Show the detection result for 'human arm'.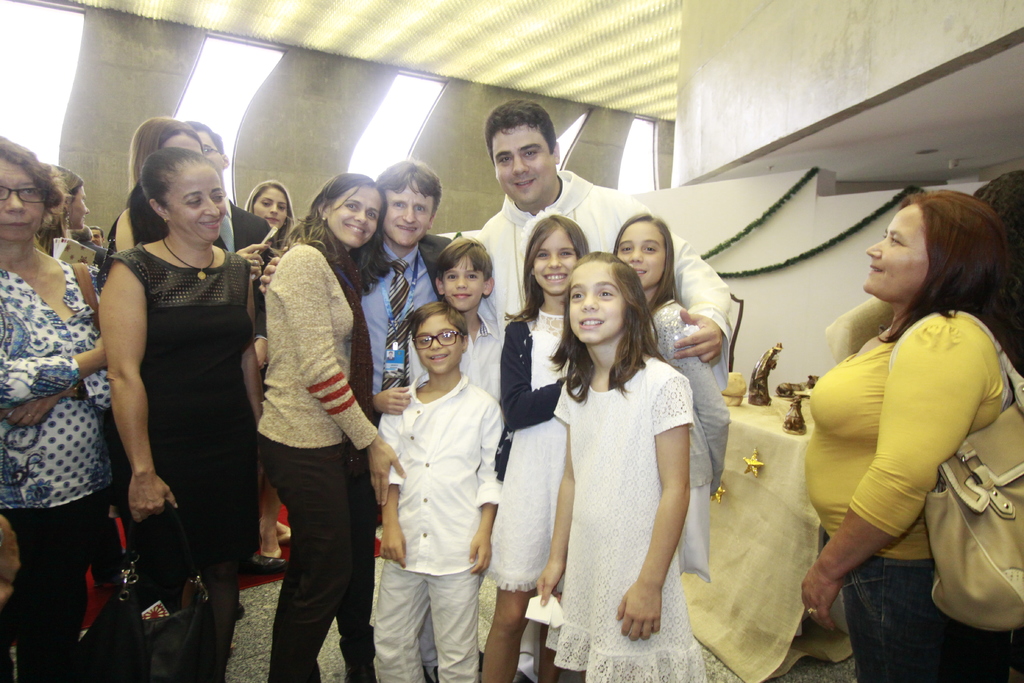
374 413 406 572.
